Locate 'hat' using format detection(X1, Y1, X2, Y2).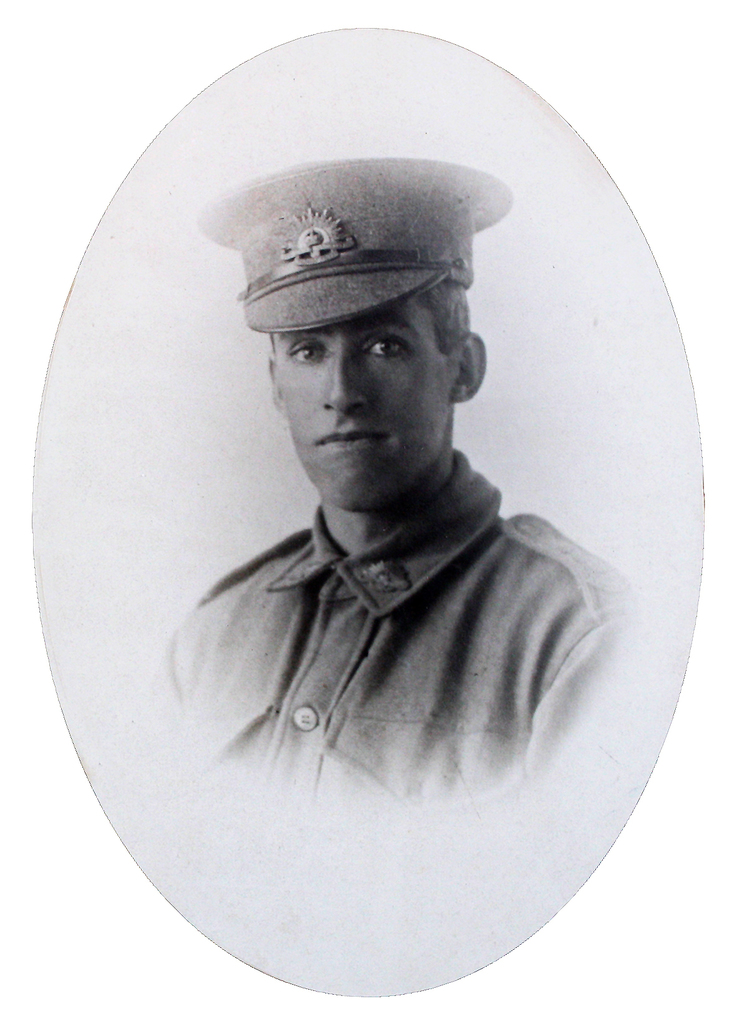
detection(199, 157, 514, 333).
